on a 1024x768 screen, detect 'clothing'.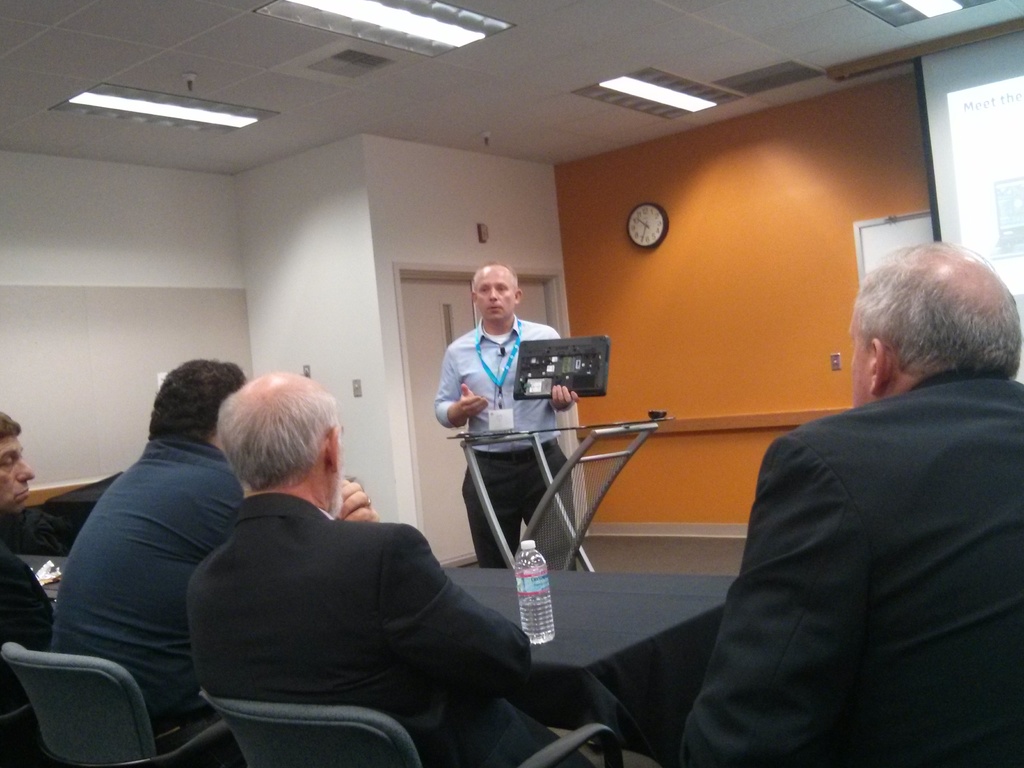
select_region(0, 547, 55, 717).
